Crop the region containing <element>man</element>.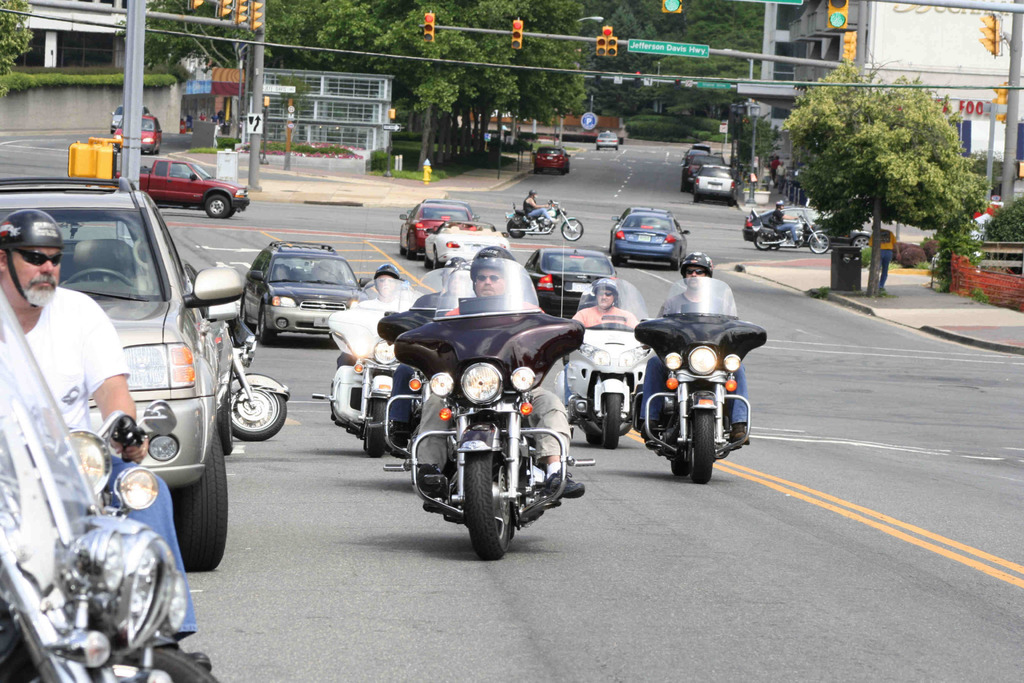
Crop region: [775, 163, 792, 197].
